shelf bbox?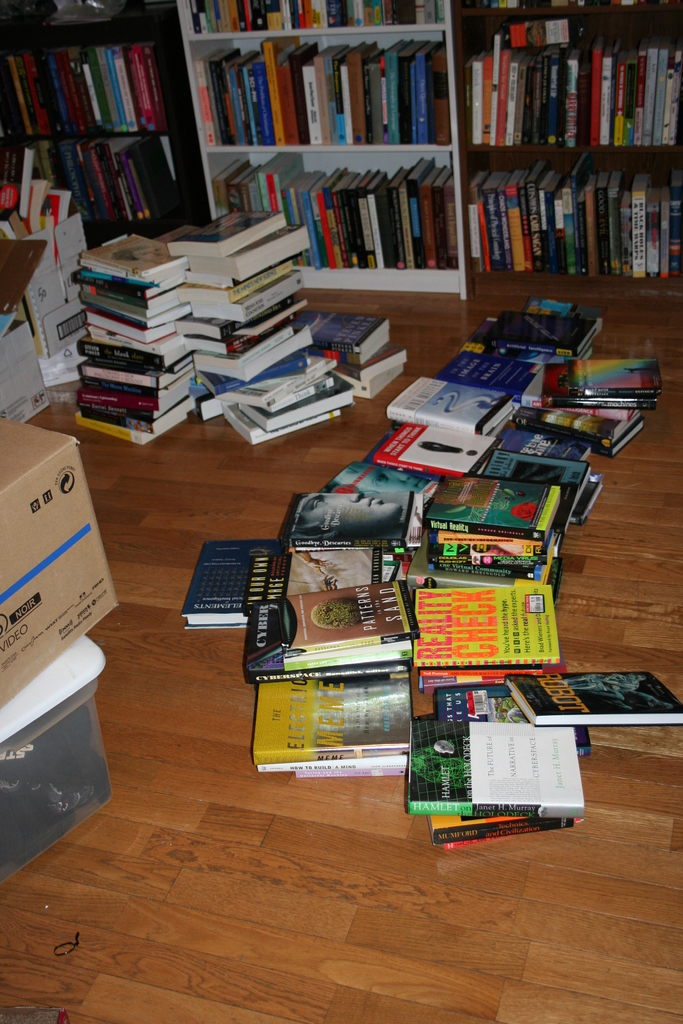
463, 154, 682, 282
